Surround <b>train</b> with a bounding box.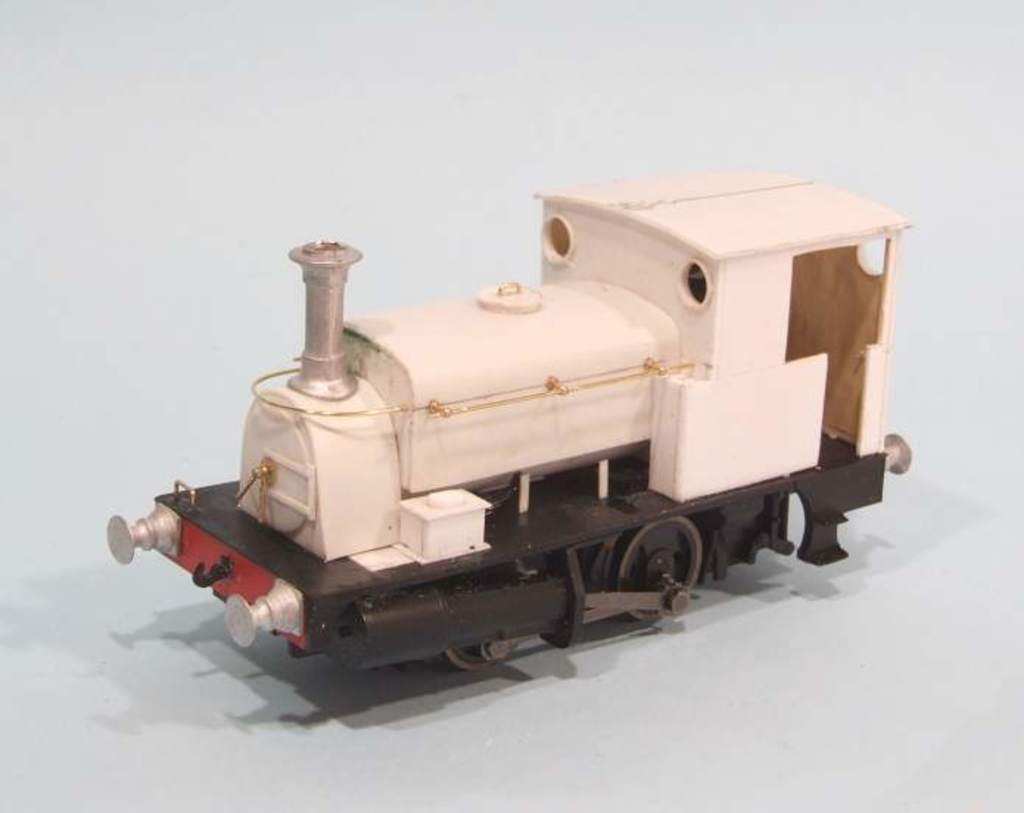
bbox=[105, 191, 909, 676].
